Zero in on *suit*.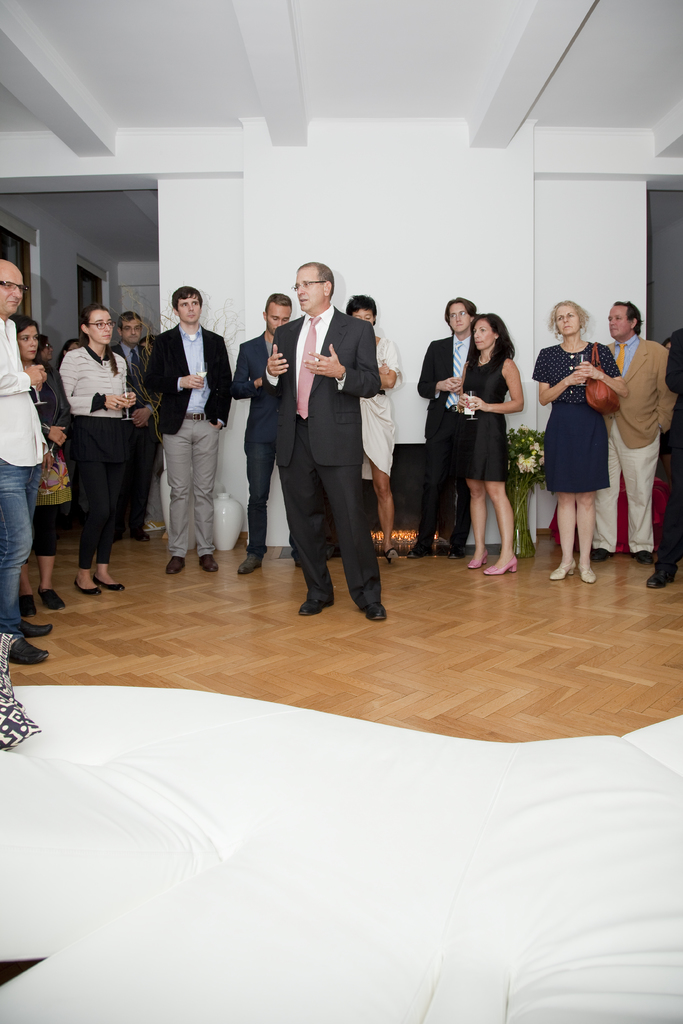
Zeroed in: [x1=147, y1=317, x2=232, y2=560].
